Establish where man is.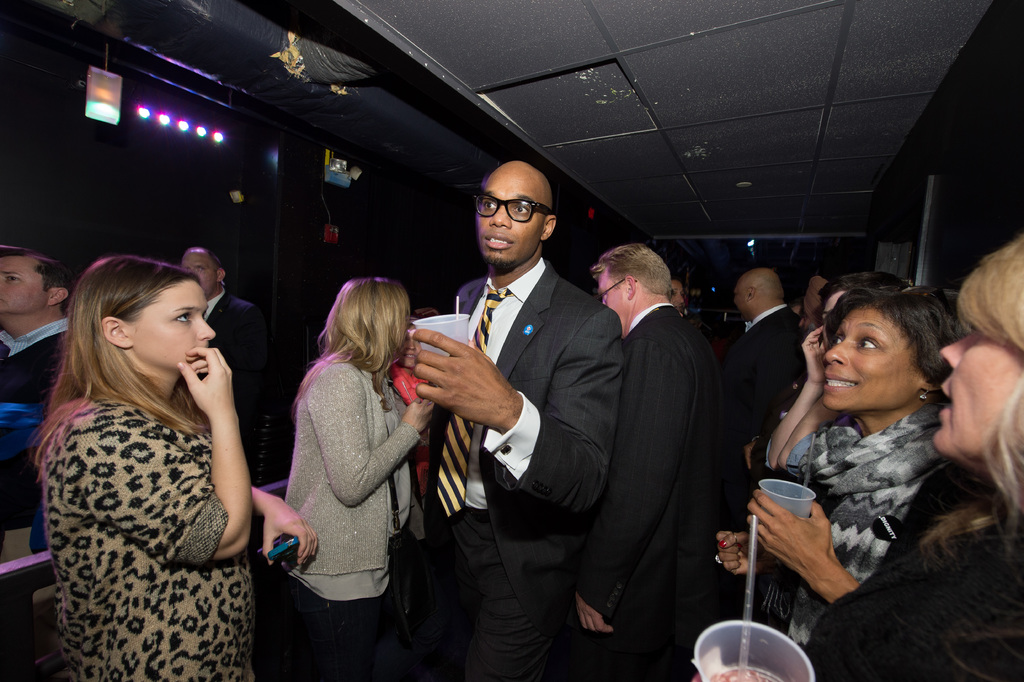
Established at region(409, 167, 619, 681).
